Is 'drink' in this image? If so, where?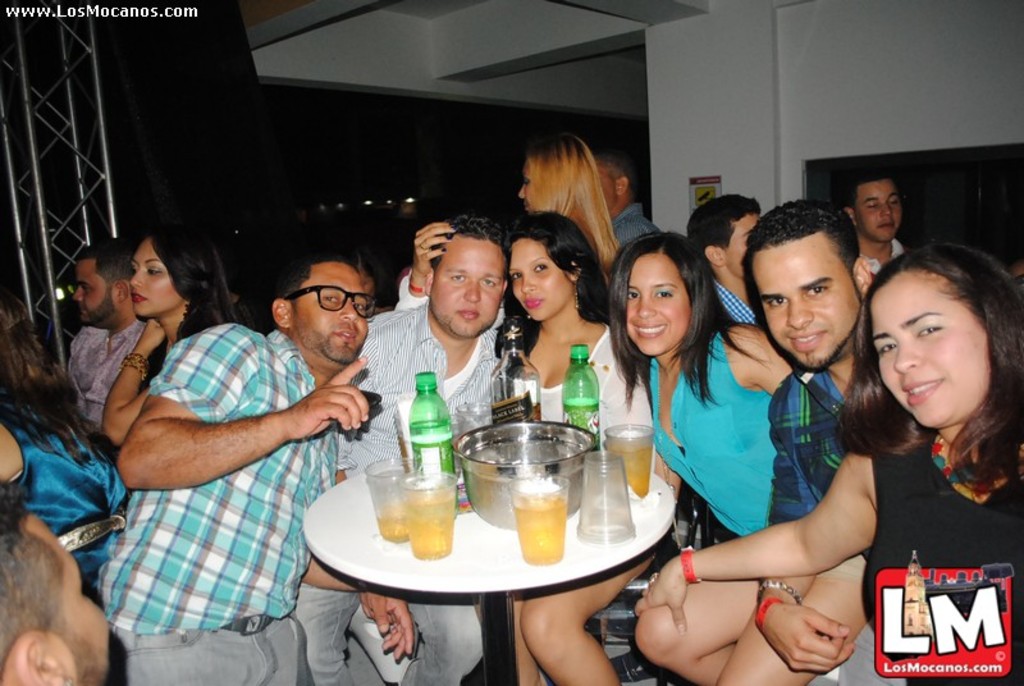
Yes, at [x1=604, y1=429, x2=652, y2=495].
